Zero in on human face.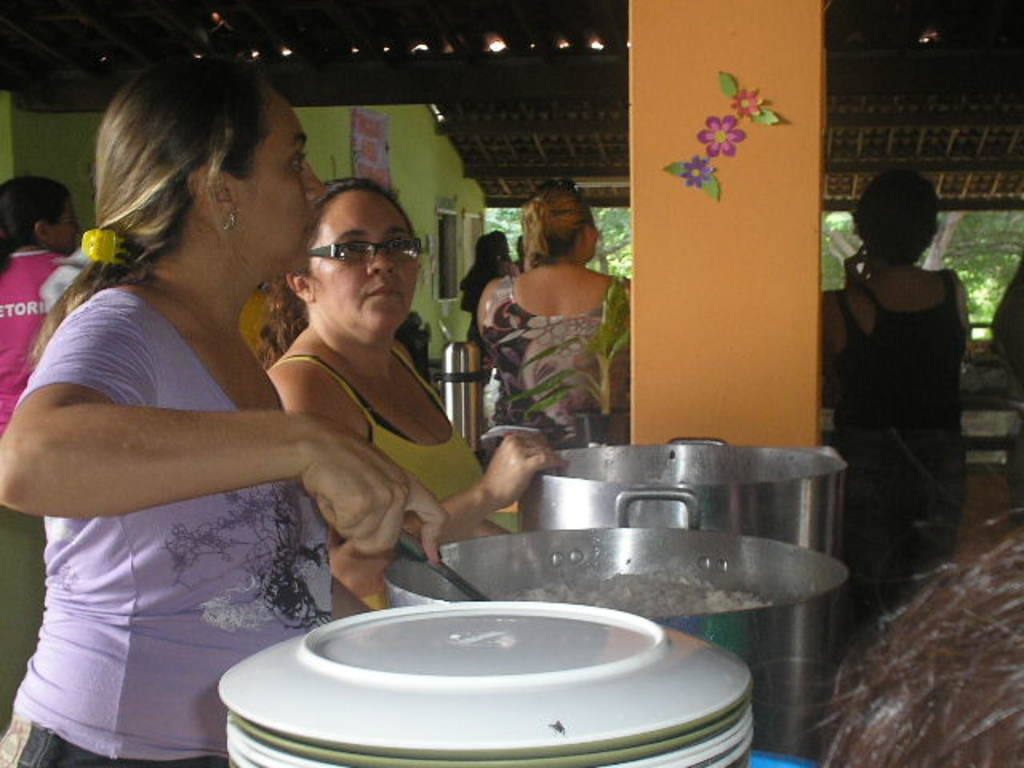
Zeroed in: left=54, top=200, right=85, bottom=256.
